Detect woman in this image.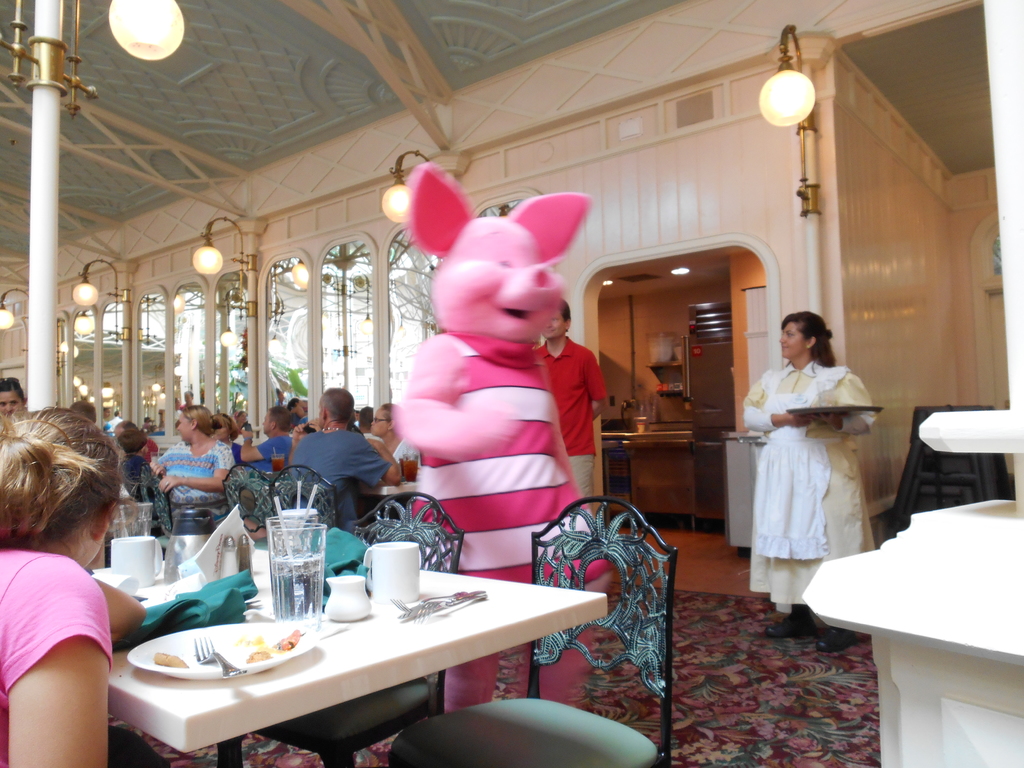
Detection: 739/304/893/650.
